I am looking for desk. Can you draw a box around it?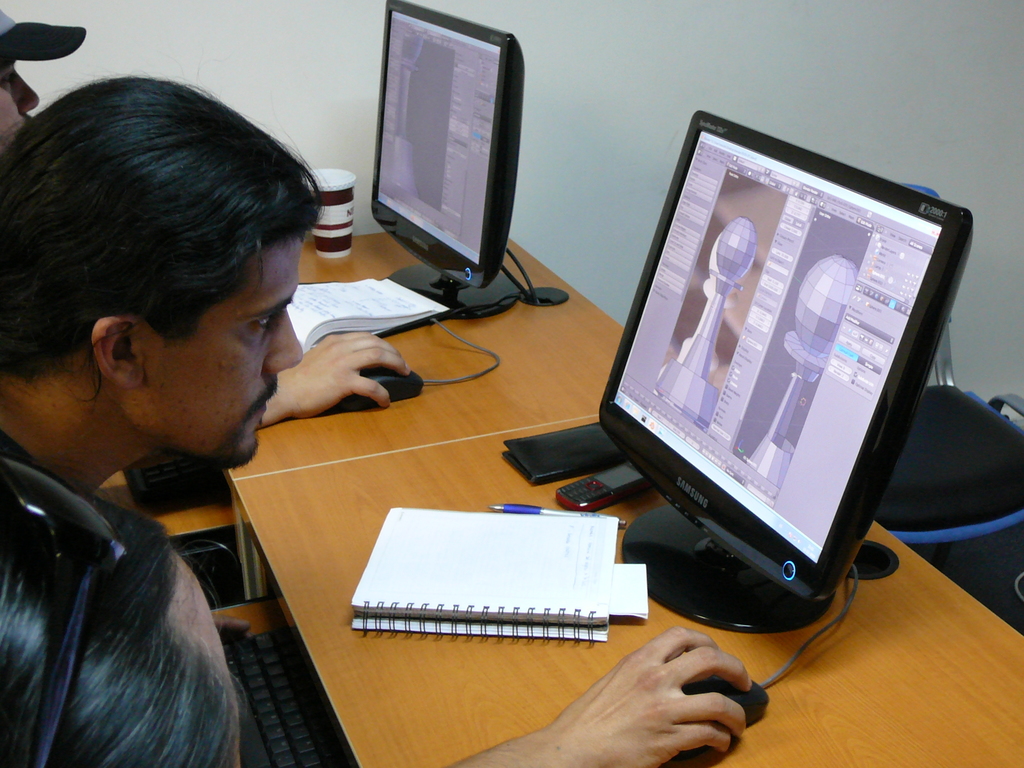
Sure, the bounding box is l=275, t=207, r=1023, b=740.
